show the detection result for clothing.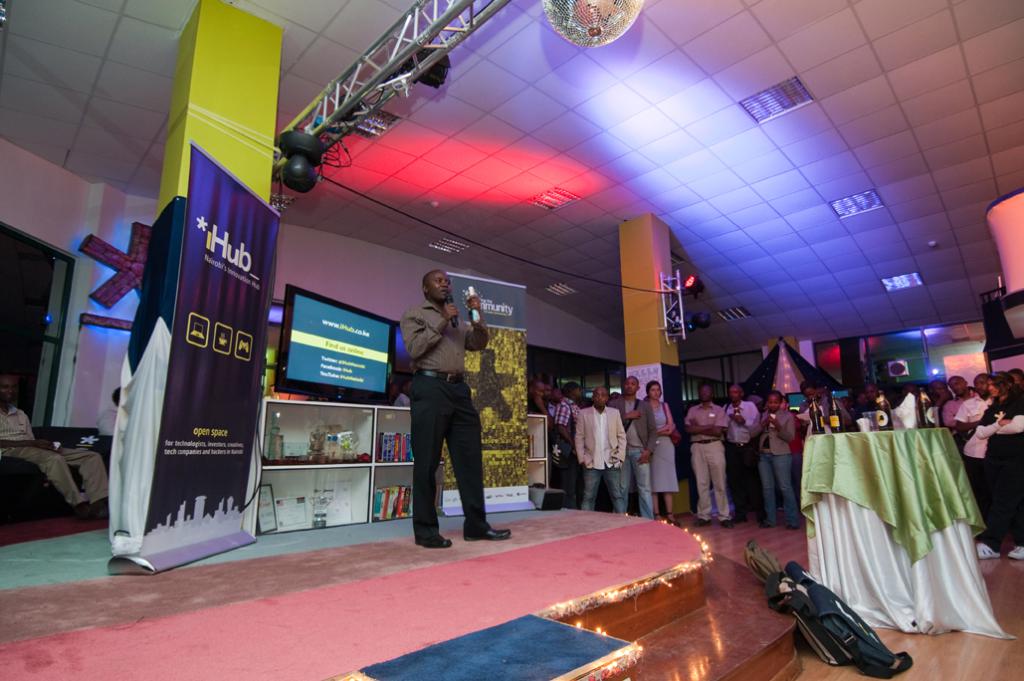
bbox=(938, 388, 970, 431).
